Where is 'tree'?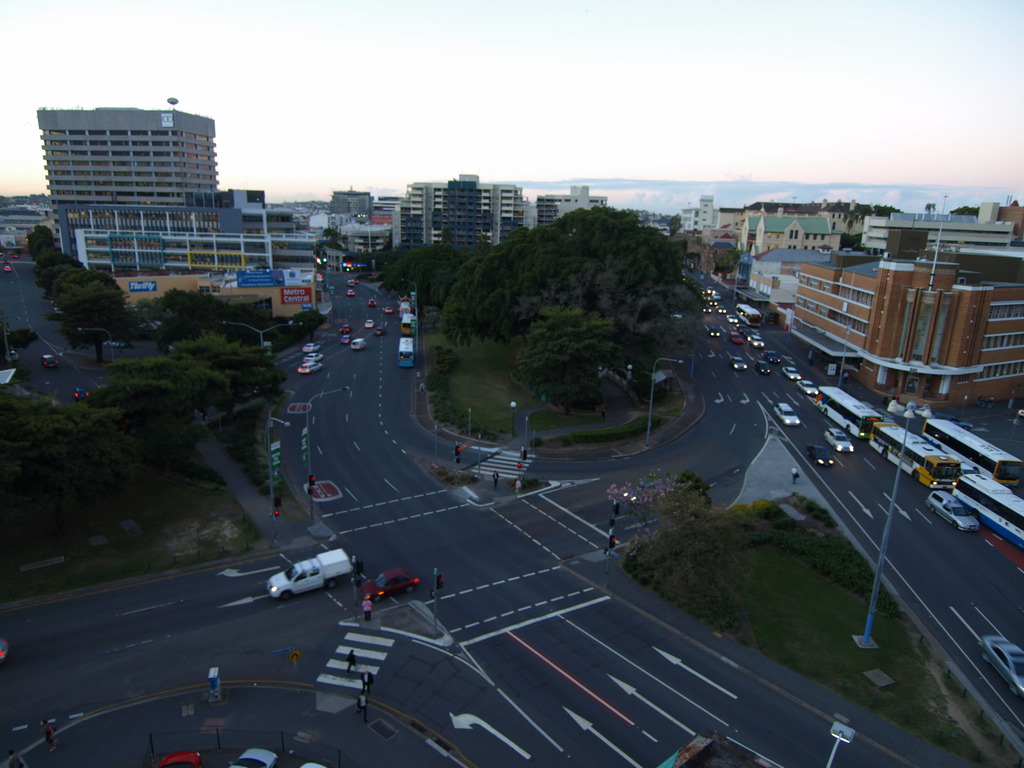
602:463:687:574.
